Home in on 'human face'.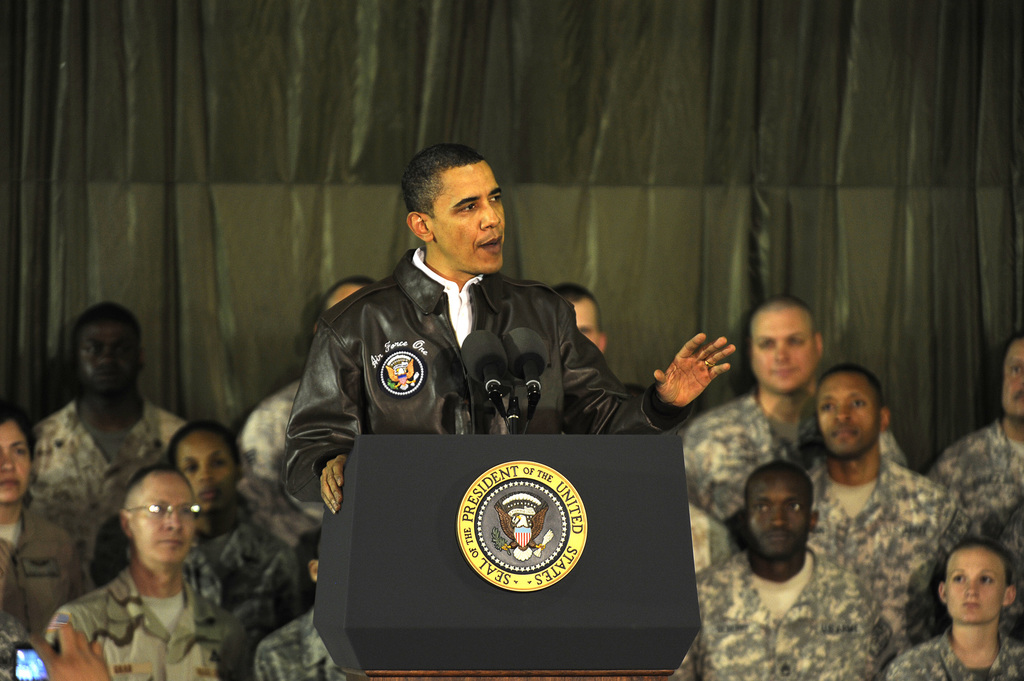
Homed in at box=[744, 474, 809, 562].
